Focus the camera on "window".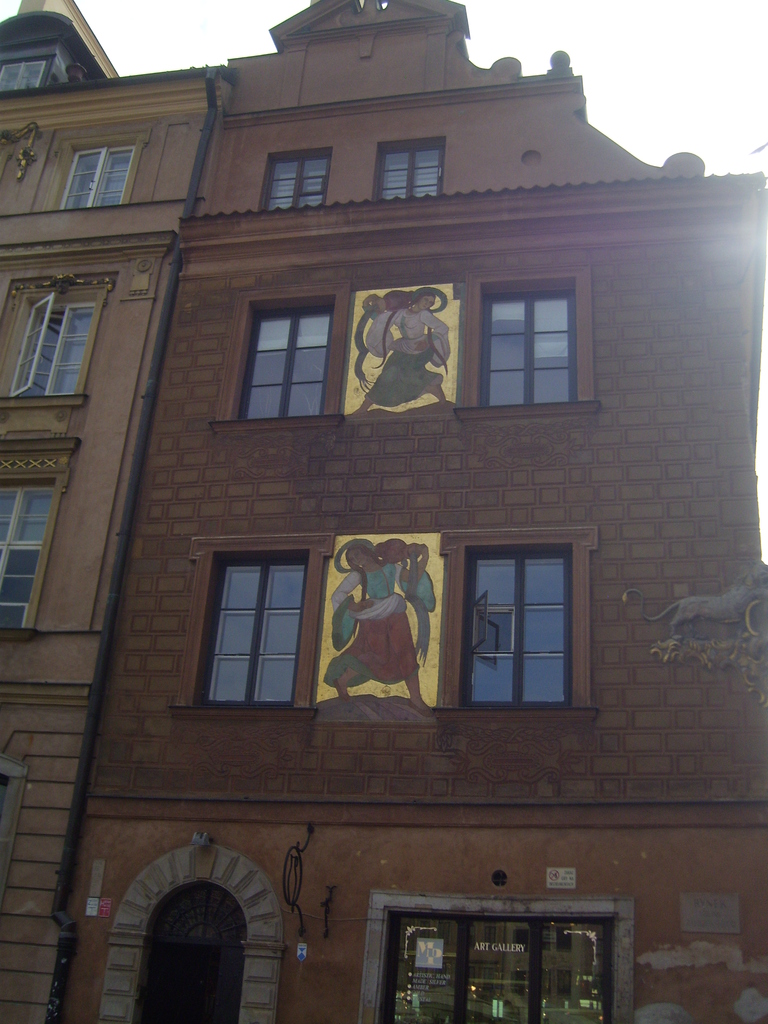
Focus region: bbox(1, 433, 84, 643).
